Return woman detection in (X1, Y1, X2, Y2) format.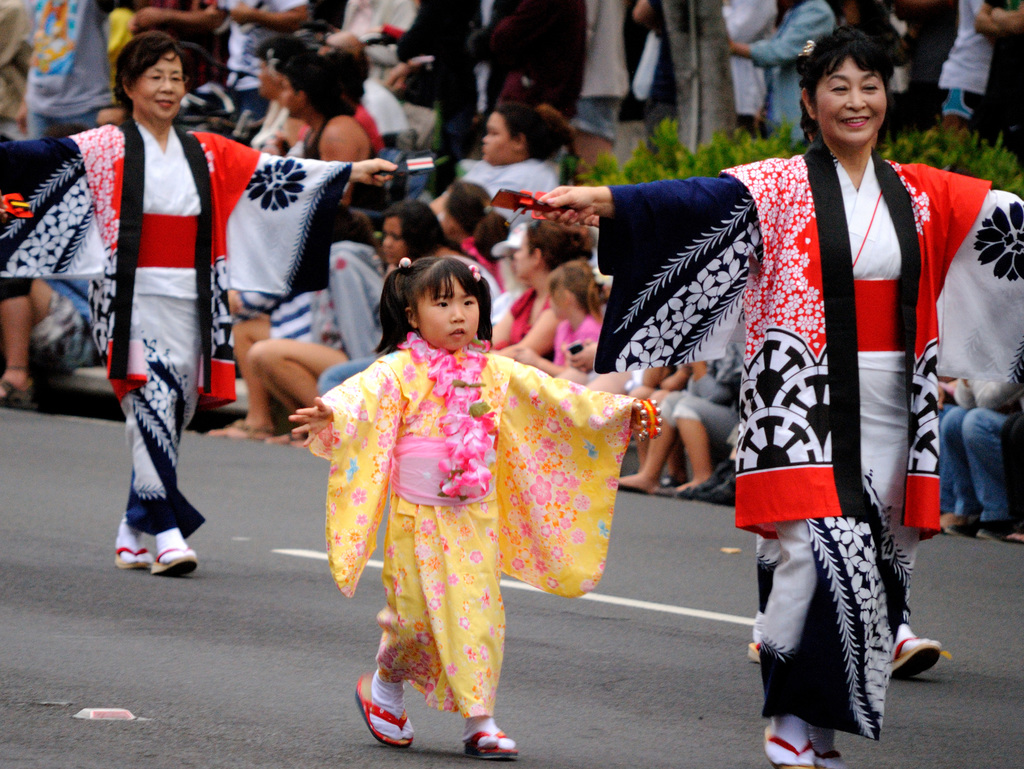
(609, 28, 1023, 768).
